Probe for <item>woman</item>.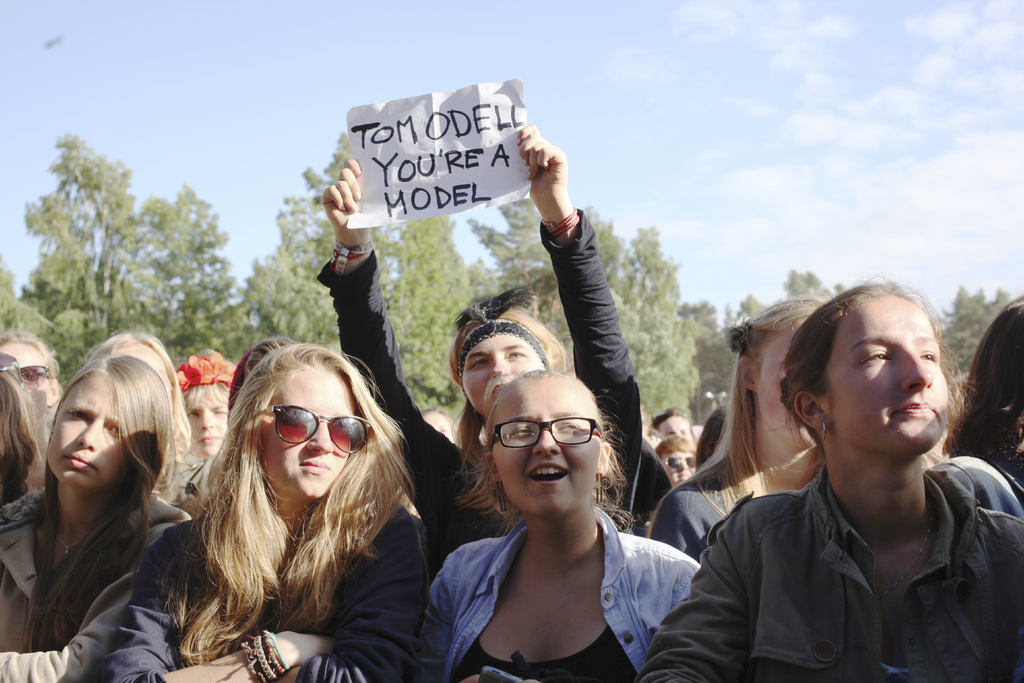
Probe result: [0, 357, 200, 682].
